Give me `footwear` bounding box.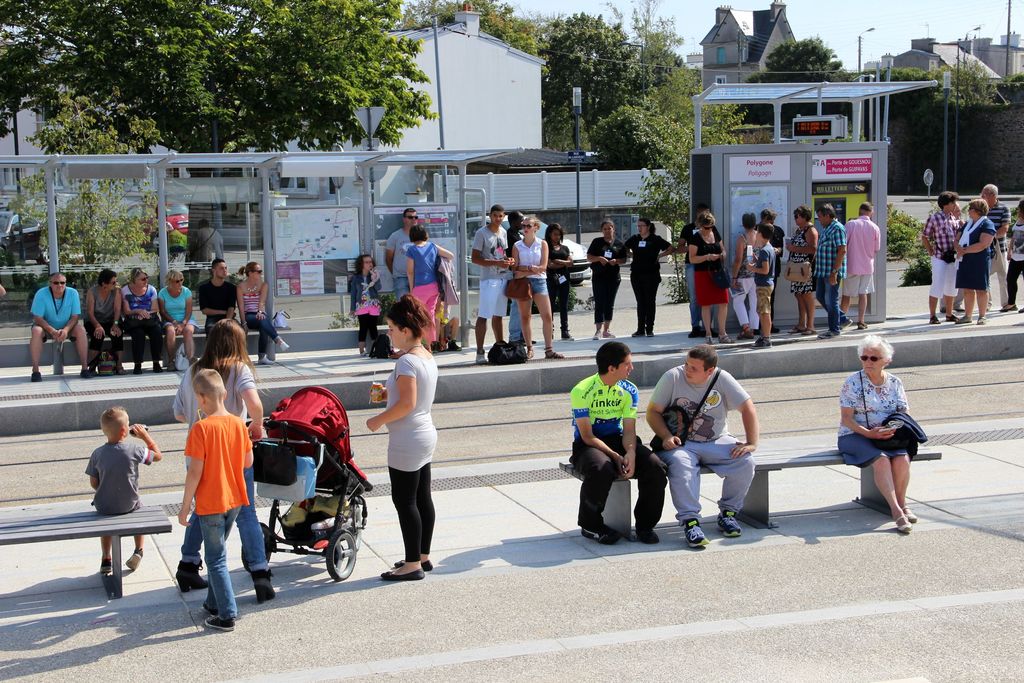
[1002,304,1019,310].
